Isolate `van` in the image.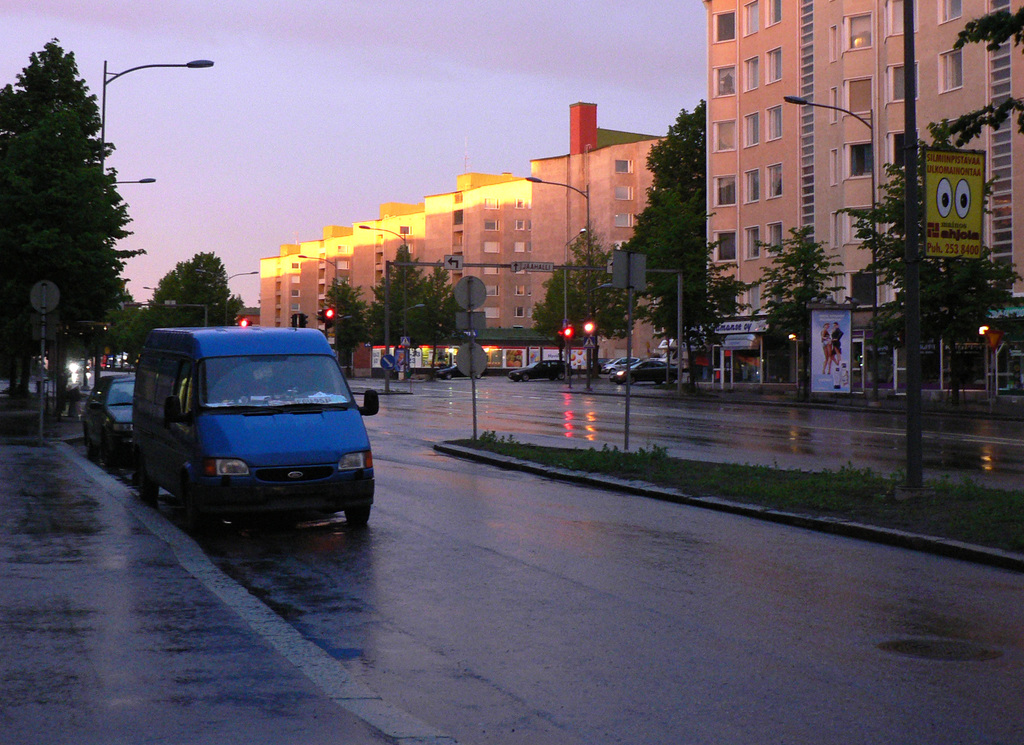
Isolated region: 125,325,381,540.
